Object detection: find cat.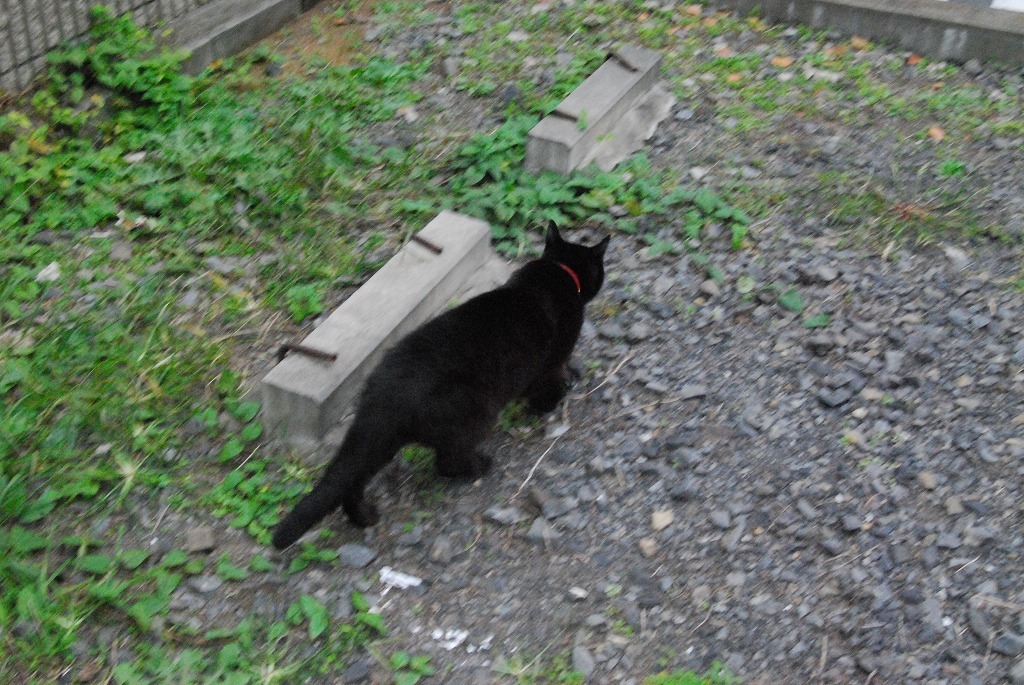
bbox=[267, 215, 618, 551].
